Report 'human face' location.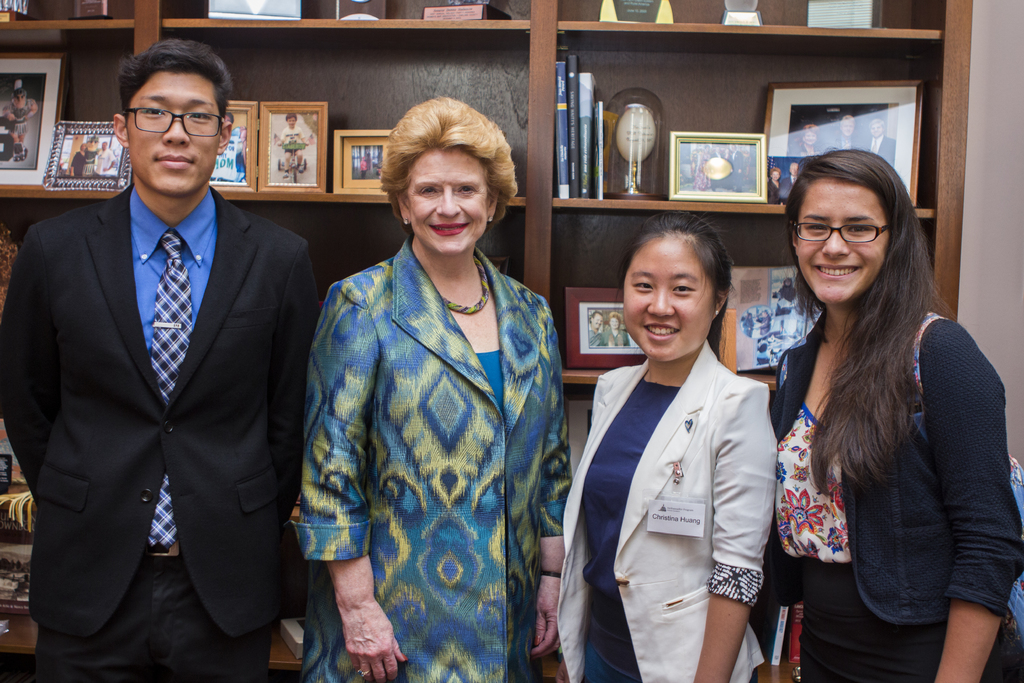
Report: bbox=[805, 133, 812, 138].
